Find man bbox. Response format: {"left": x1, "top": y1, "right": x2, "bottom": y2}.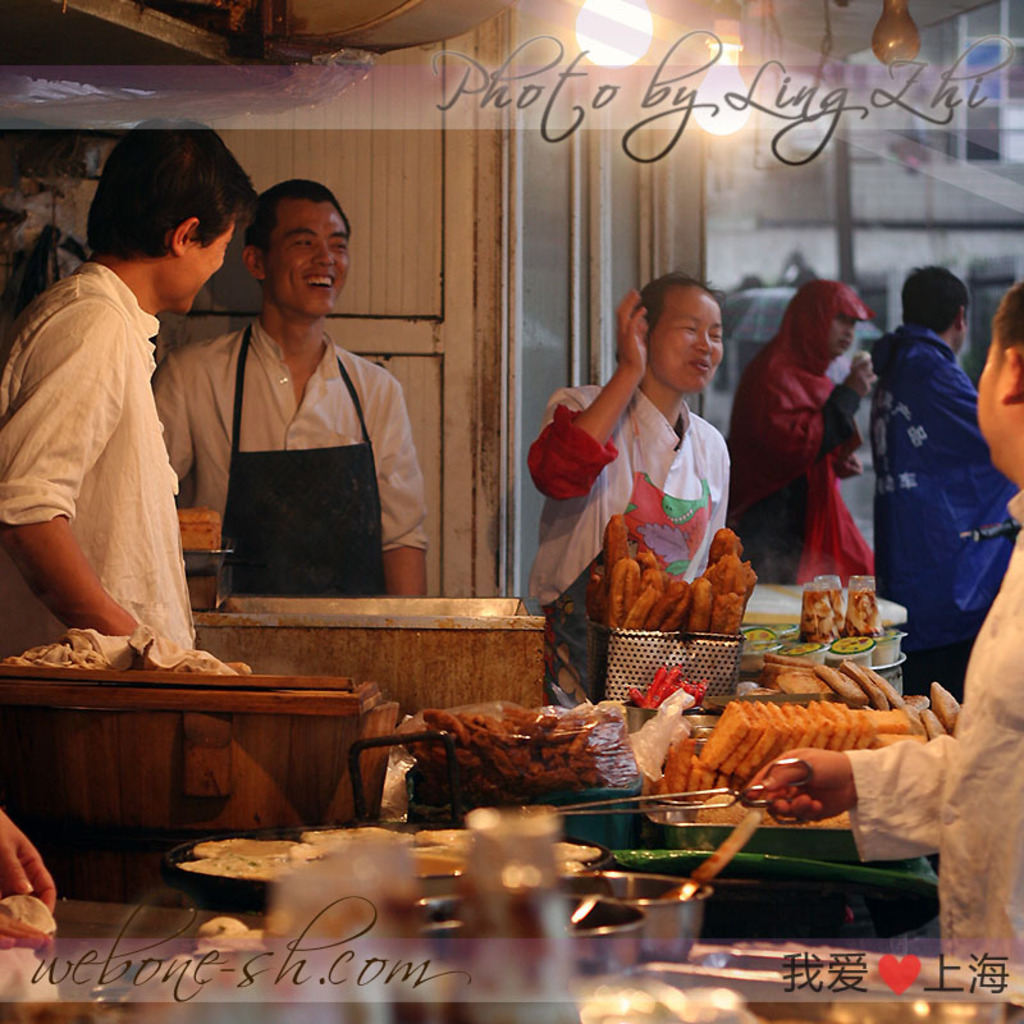
{"left": 737, "top": 282, "right": 1023, "bottom": 1020}.
